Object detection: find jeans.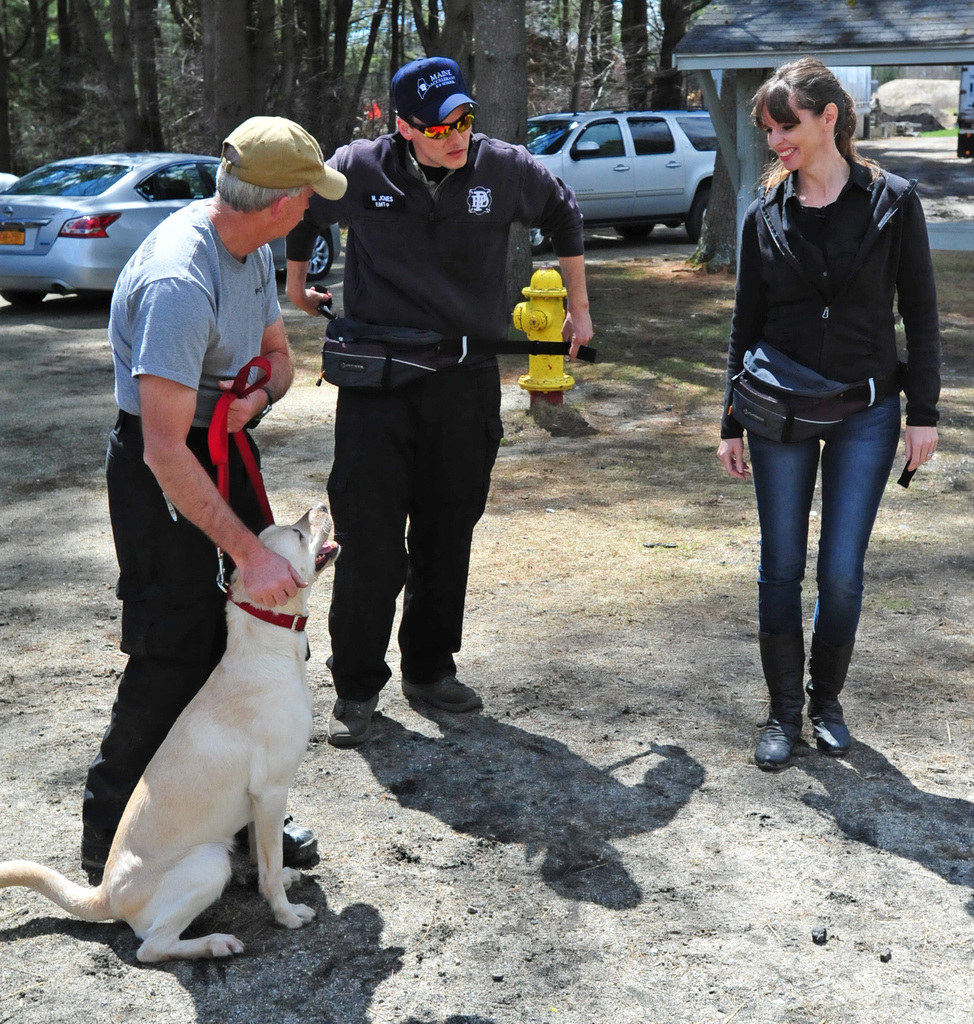
[x1=749, y1=372, x2=913, y2=740].
